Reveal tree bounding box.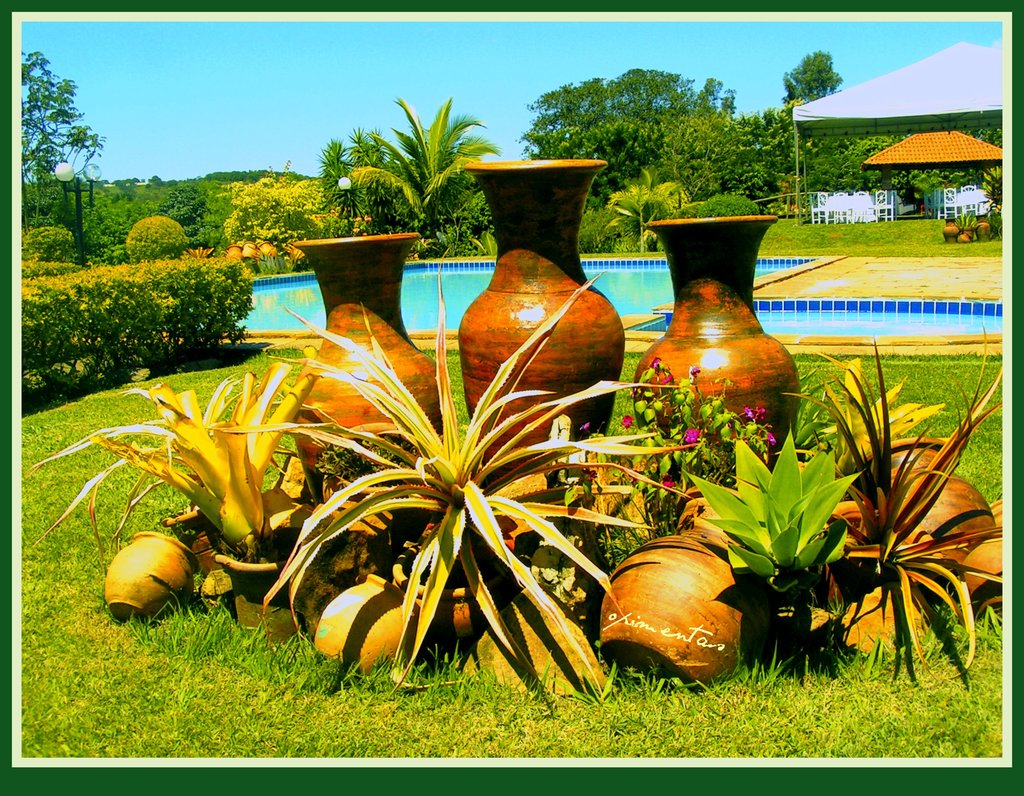
Revealed: pyautogui.locateOnScreen(782, 48, 838, 110).
